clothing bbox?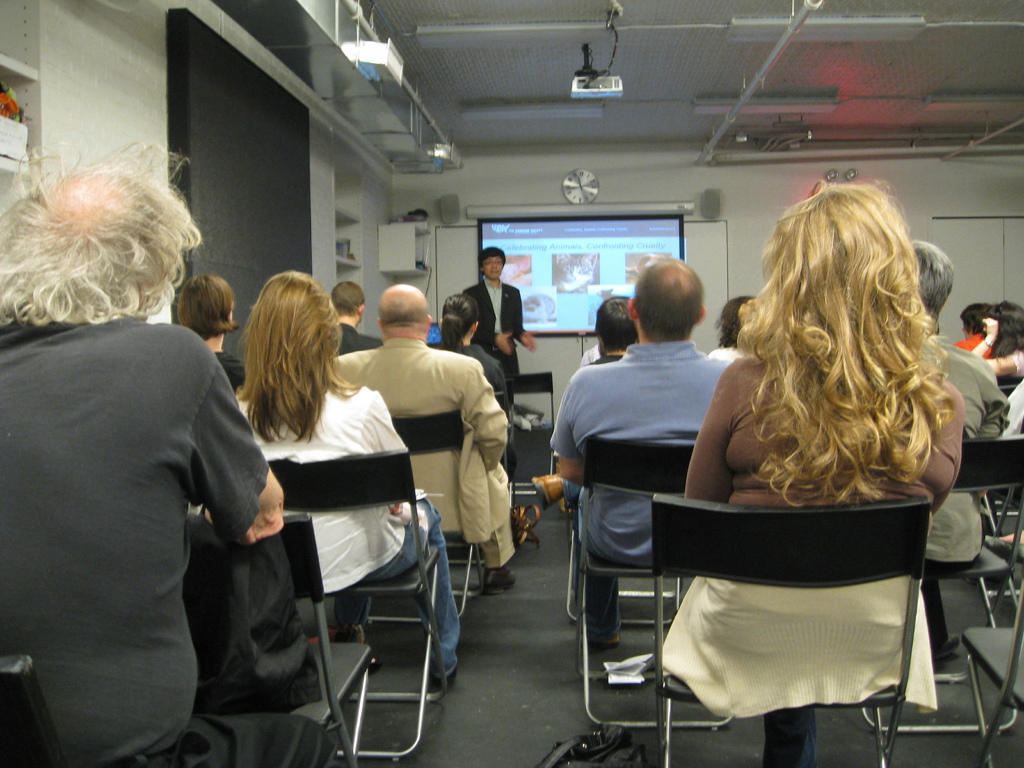
crop(227, 373, 461, 676)
